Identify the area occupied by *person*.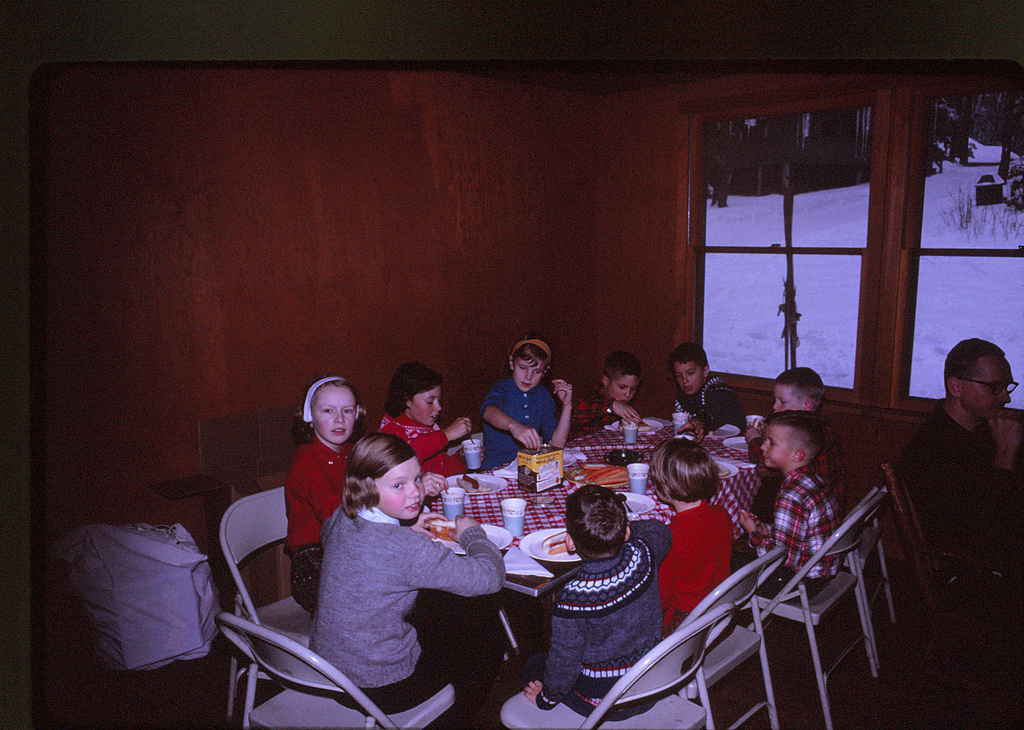
Area: {"x1": 304, "y1": 434, "x2": 502, "y2": 724}.
